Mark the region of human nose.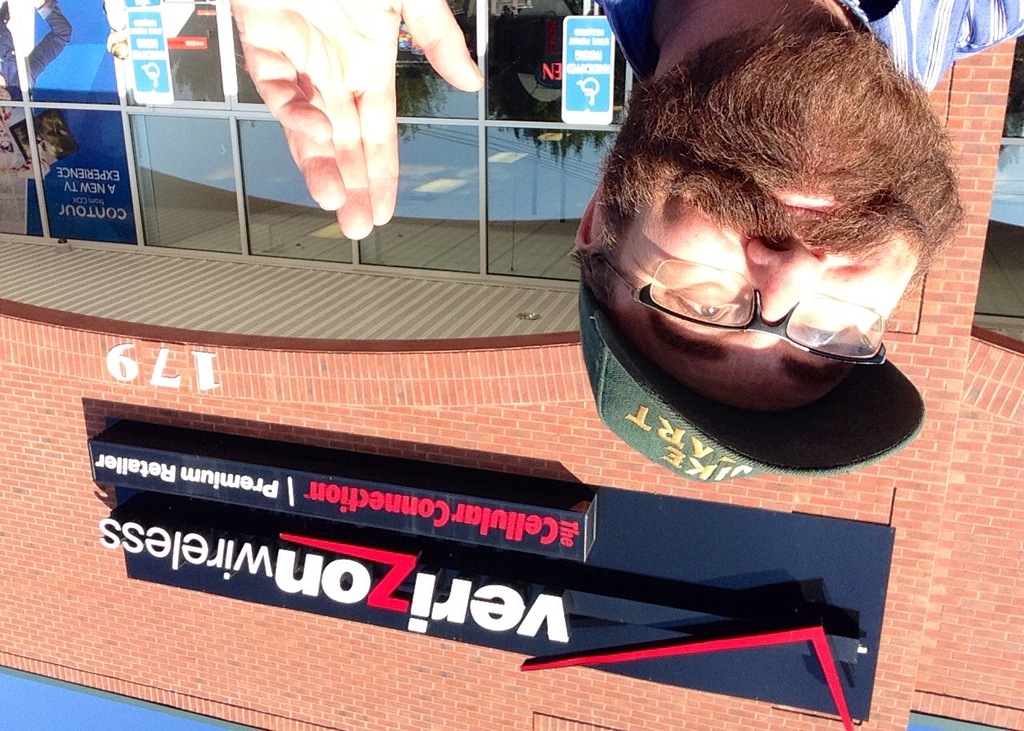
Region: (748, 241, 826, 324).
